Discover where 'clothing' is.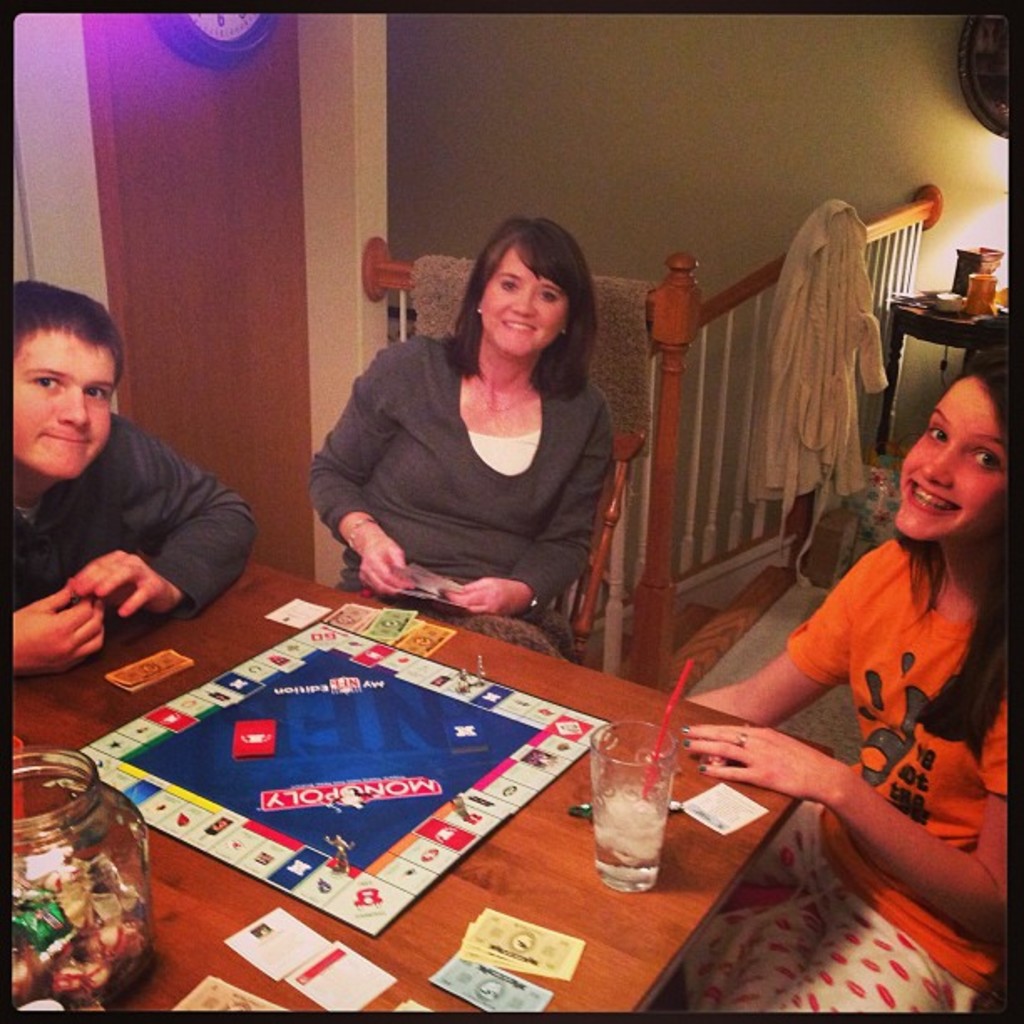
Discovered at [x1=755, y1=204, x2=888, y2=584].
